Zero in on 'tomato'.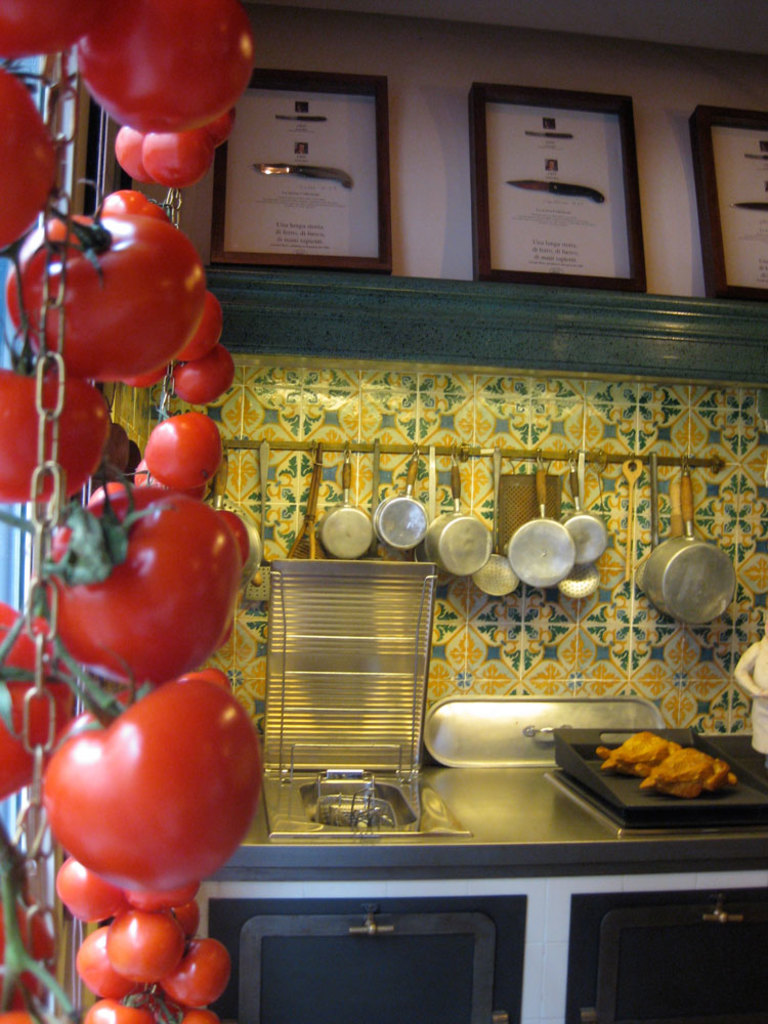
Zeroed in: l=37, t=675, r=260, b=928.
